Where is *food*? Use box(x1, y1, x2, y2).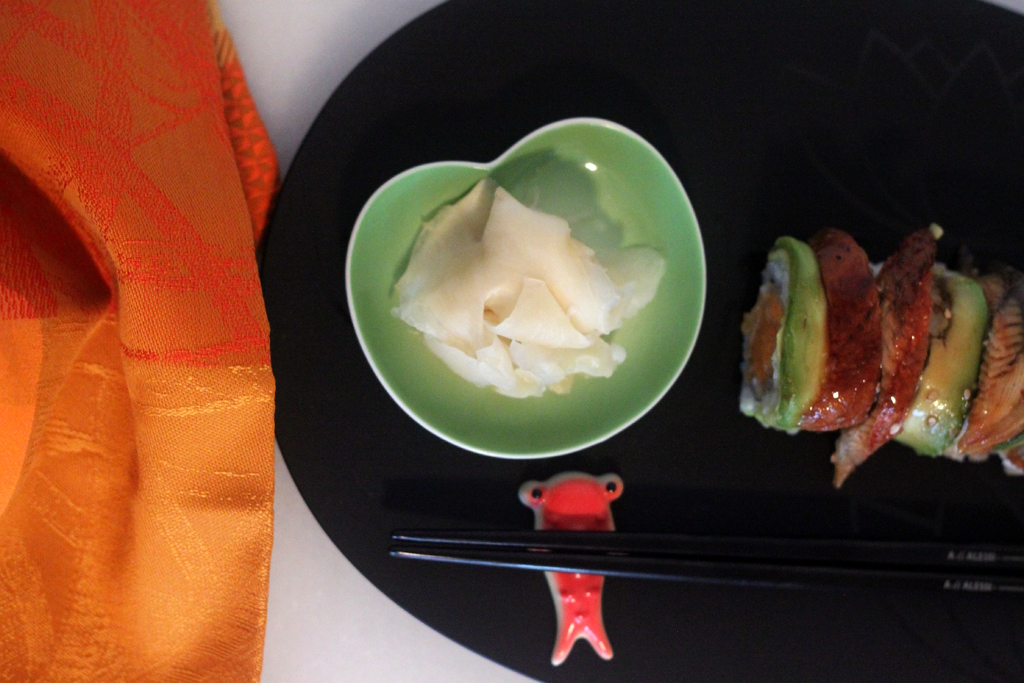
box(388, 176, 670, 406).
